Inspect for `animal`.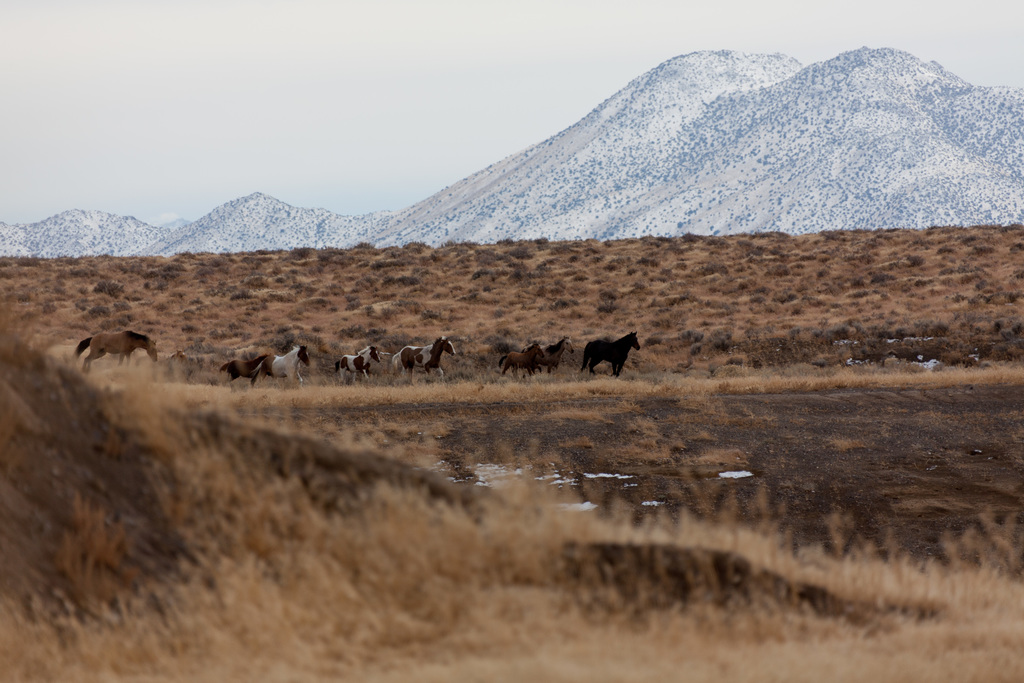
Inspection: crop(334, 342, 388, 383).
